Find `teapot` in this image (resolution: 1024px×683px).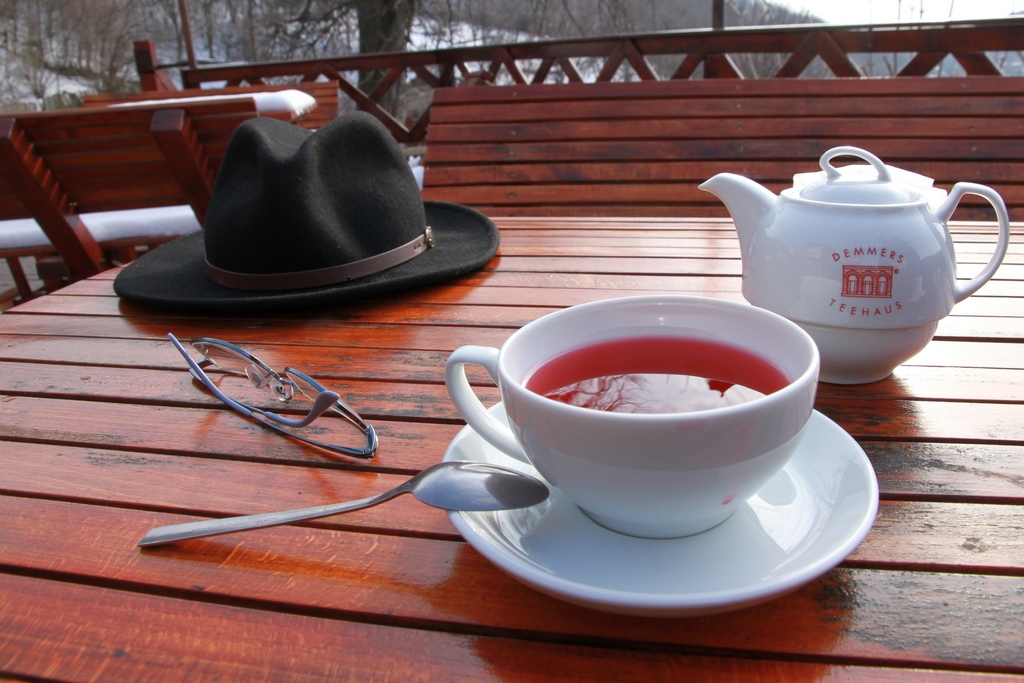
<box>697,145,1009,386</box>.
